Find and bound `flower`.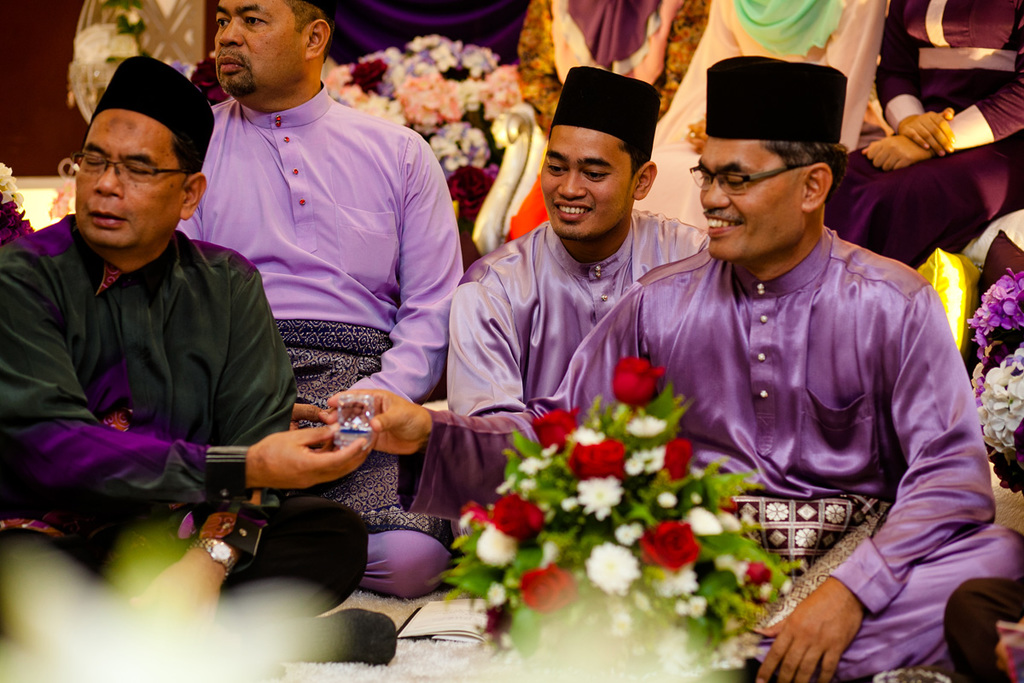
Bound: (586, 539, 643, 598).
